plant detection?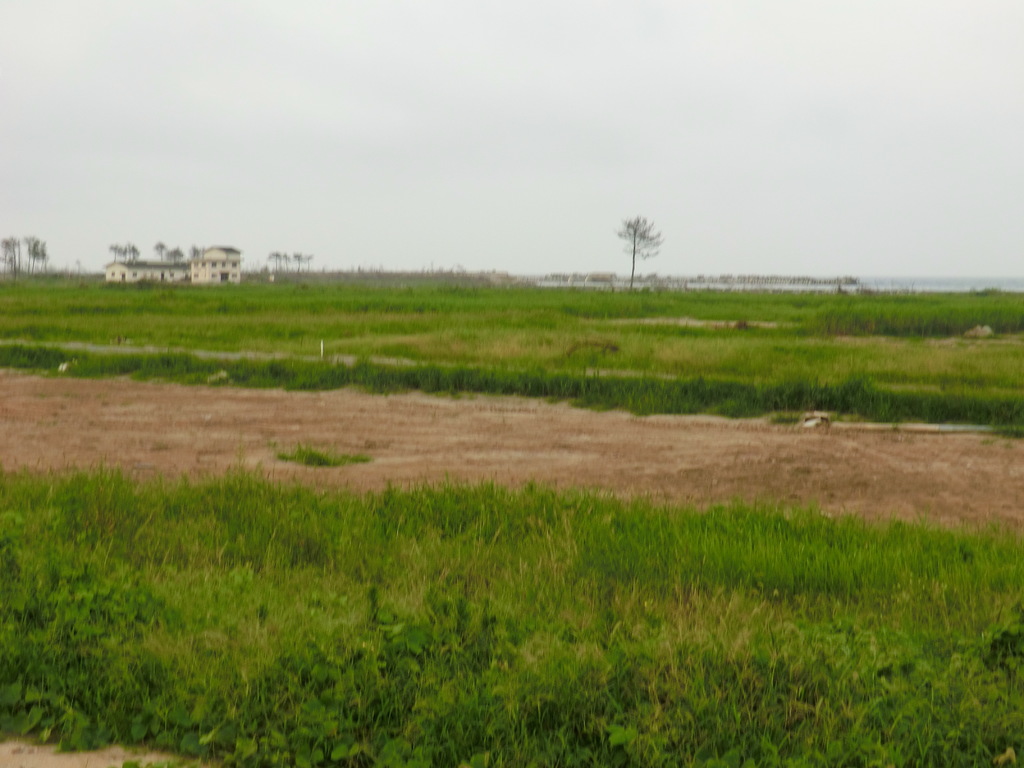
(left=0, top=460, right=1023, bottom=767)
